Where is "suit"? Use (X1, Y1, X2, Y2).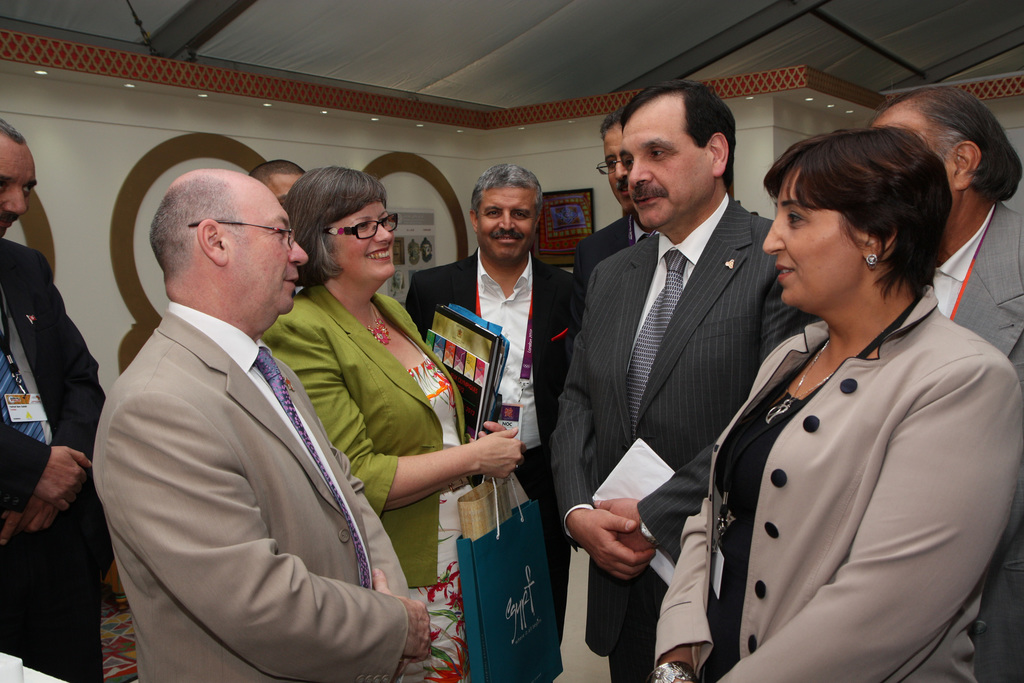
(408, 244, 584, 682).
